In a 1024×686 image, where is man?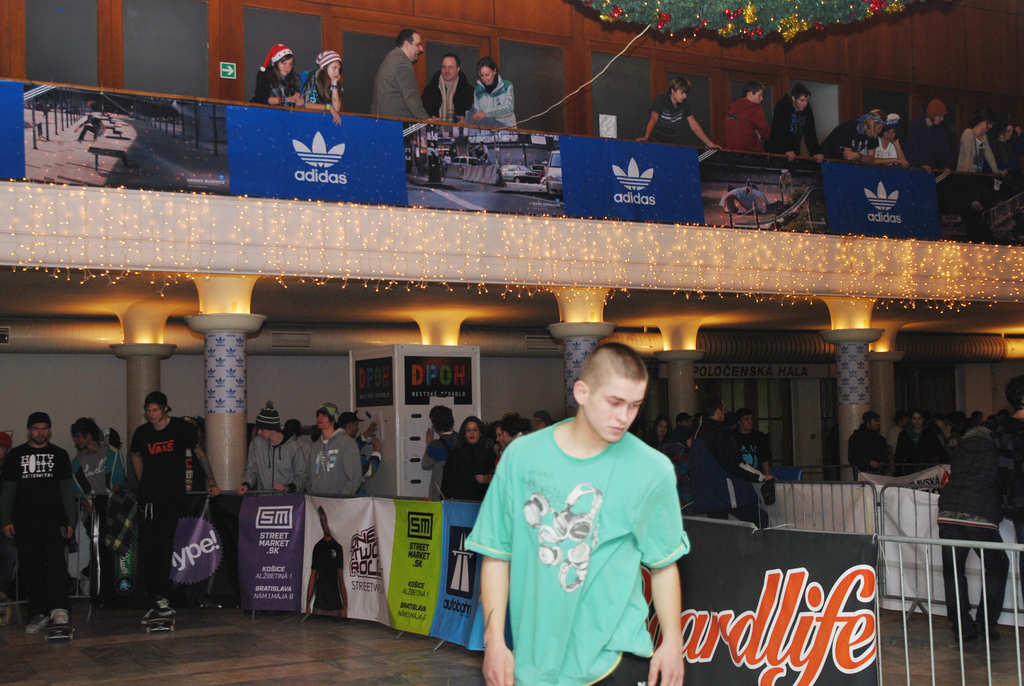
<box>371,30,430,120</box>.
